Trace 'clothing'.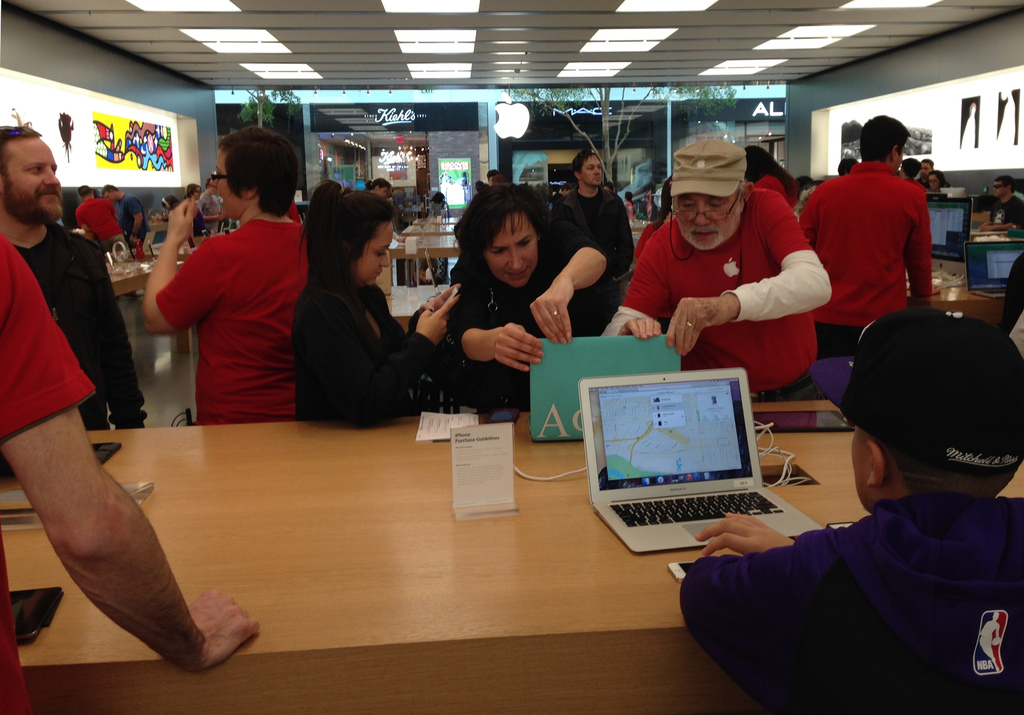
Traced to {"x1": 284, "y1": 199, "x2": 305, "y2": 230}.
